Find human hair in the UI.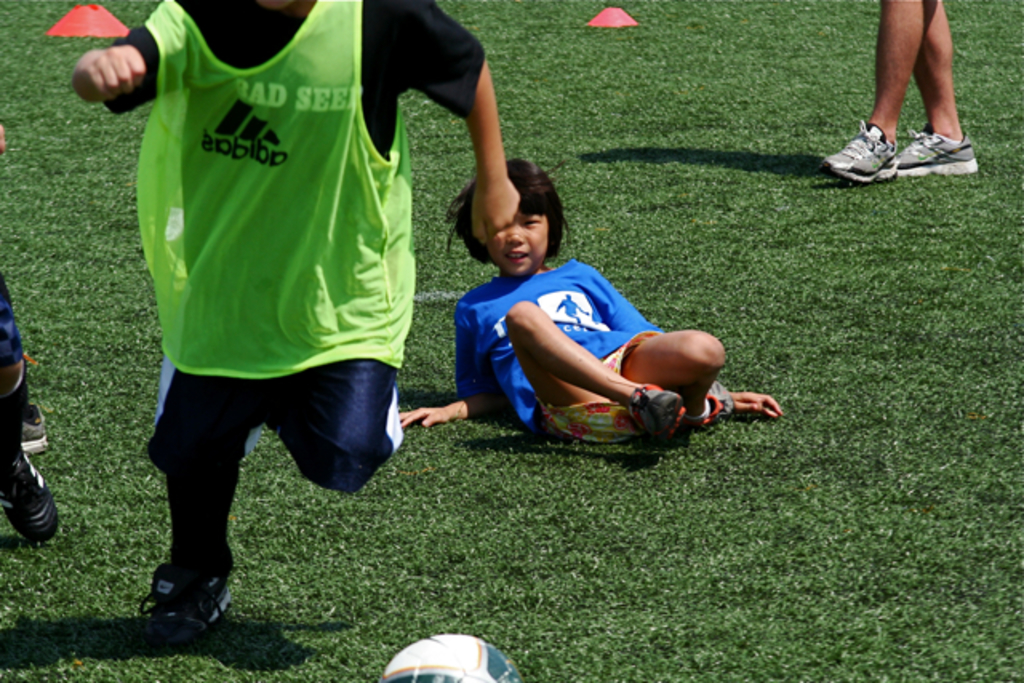
UI element at {"x1": 453, "y1": 139, "x2": 565, "y2": 264}.
